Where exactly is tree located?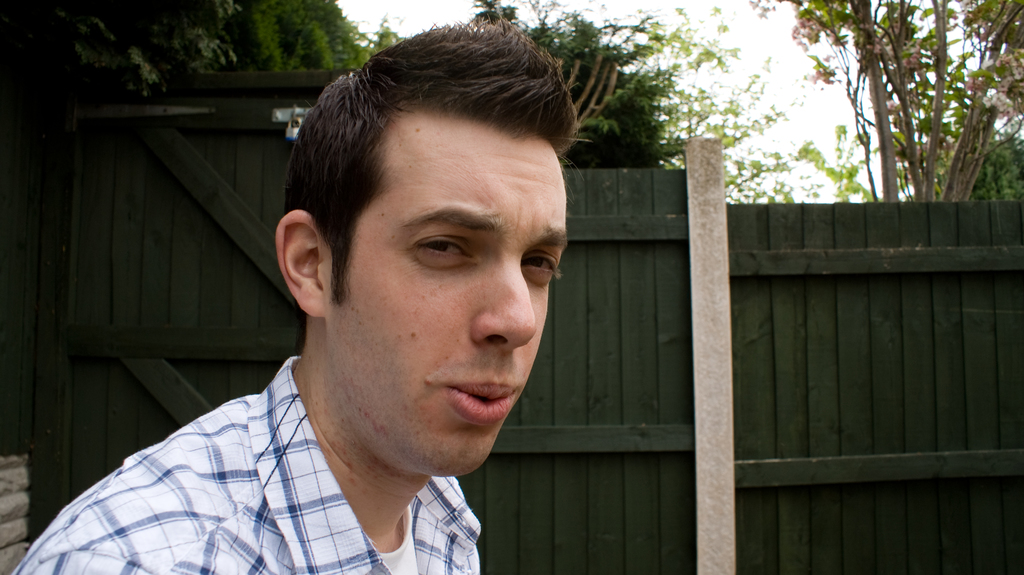
Its bounding box is [x1=755, y1=0, x2=1023, y2=204].
